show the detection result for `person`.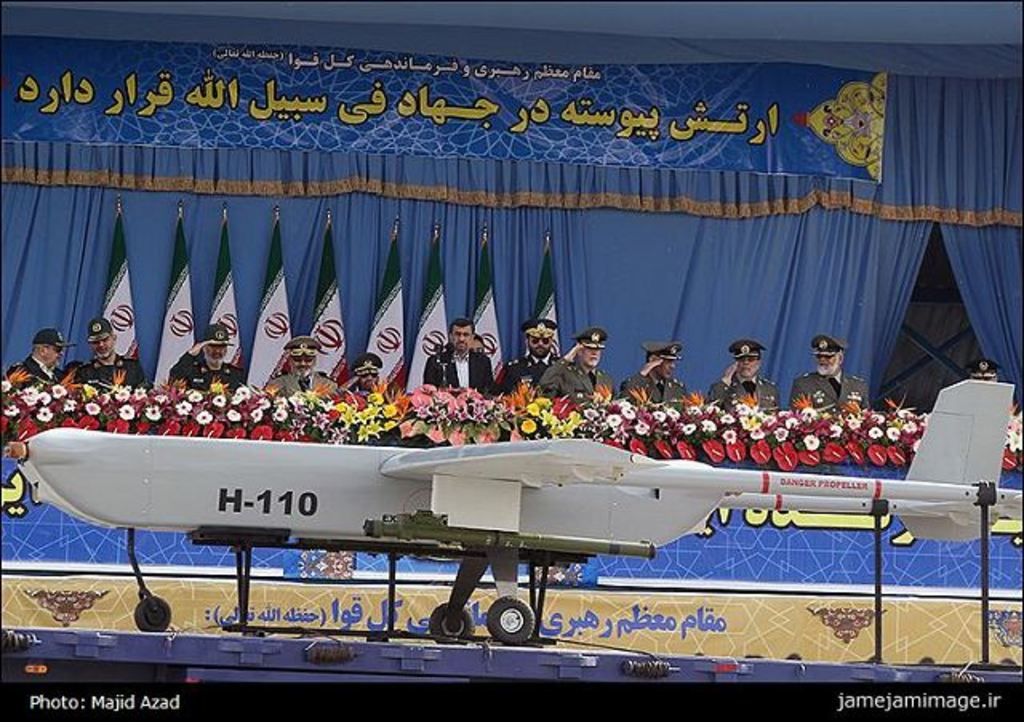
rect(789, 335, 870, 415).
